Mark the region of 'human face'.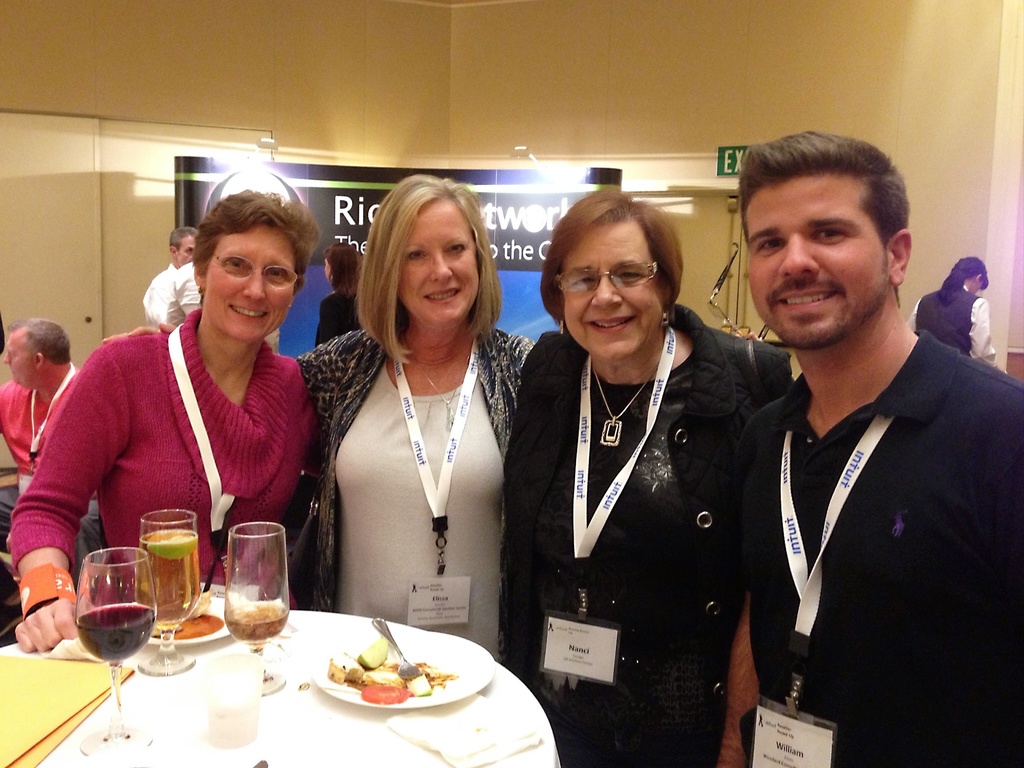
Region: region(175, 236, 196, 266).
